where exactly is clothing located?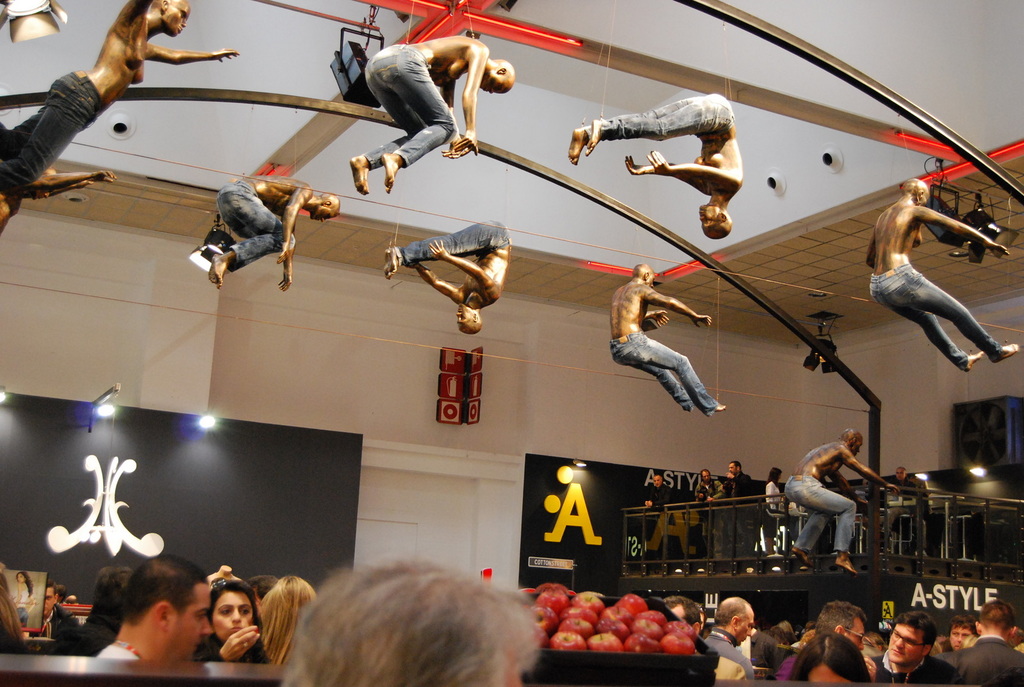
Its bounding box is Rect(0, 639, 35, 656).
